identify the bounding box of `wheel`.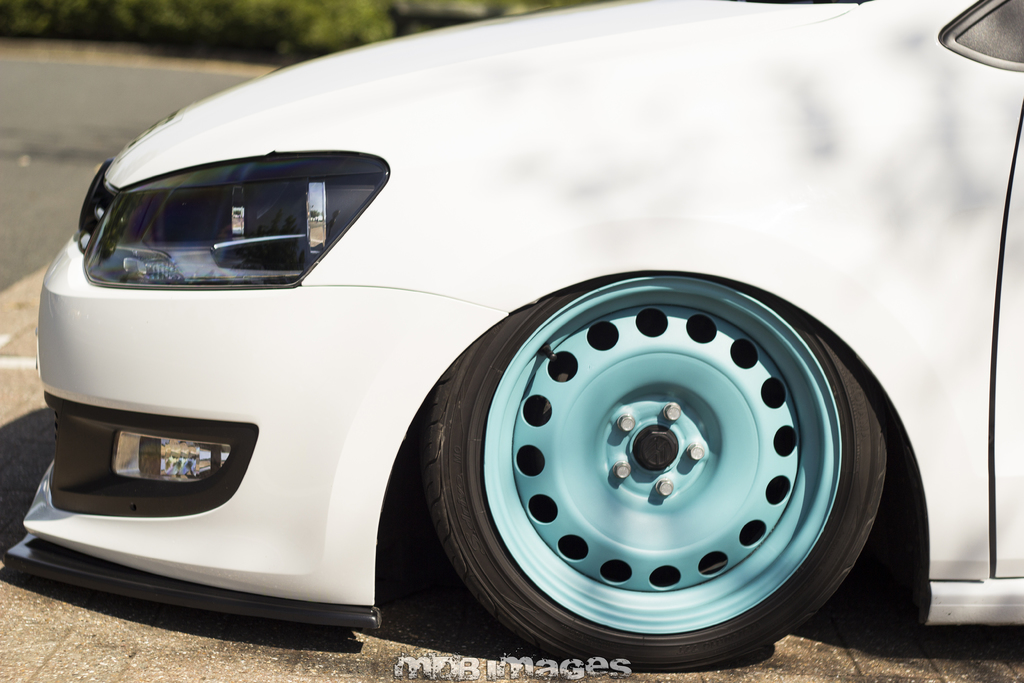
406 288 892 669.
